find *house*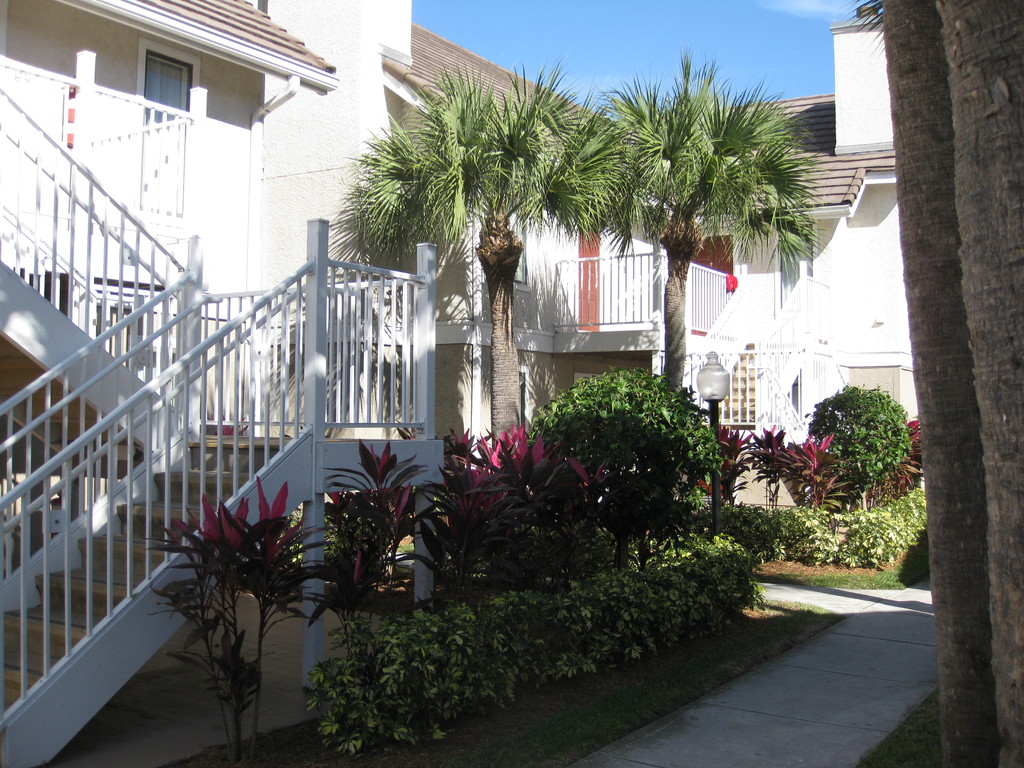
pyautogui.locateOnScreen(0, 0, 441, 767)
